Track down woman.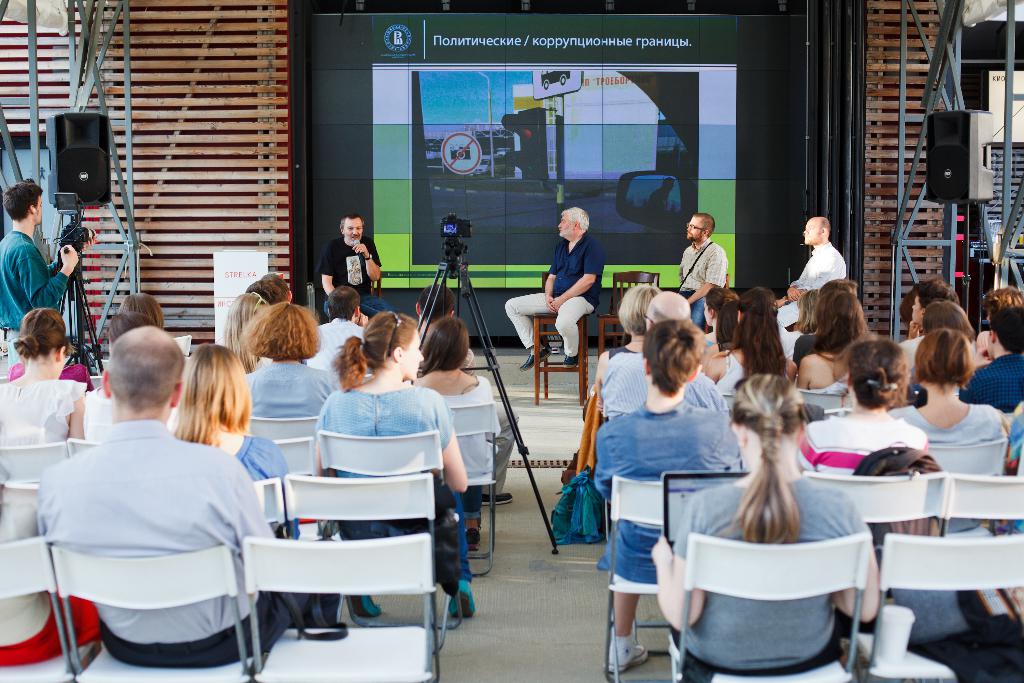
Tracked to 796, 283, 885, 394.
